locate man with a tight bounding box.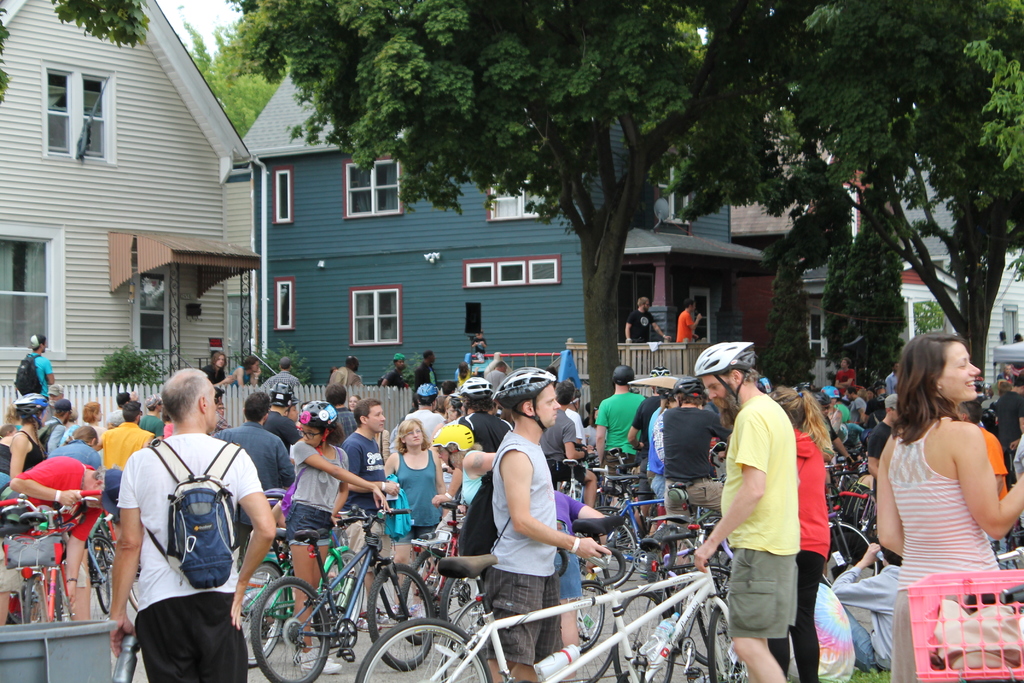
left=415, top=350, right=439, bottom=384.
